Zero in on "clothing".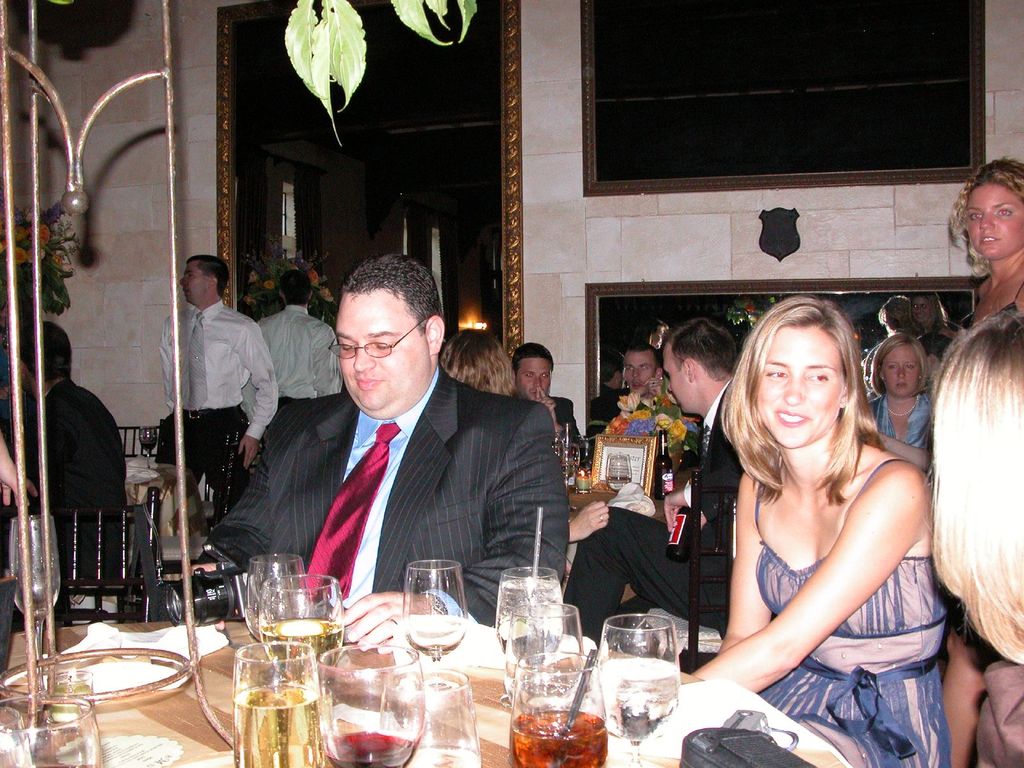
Zeroed in: bbox=(752, 456, 952, 767).
